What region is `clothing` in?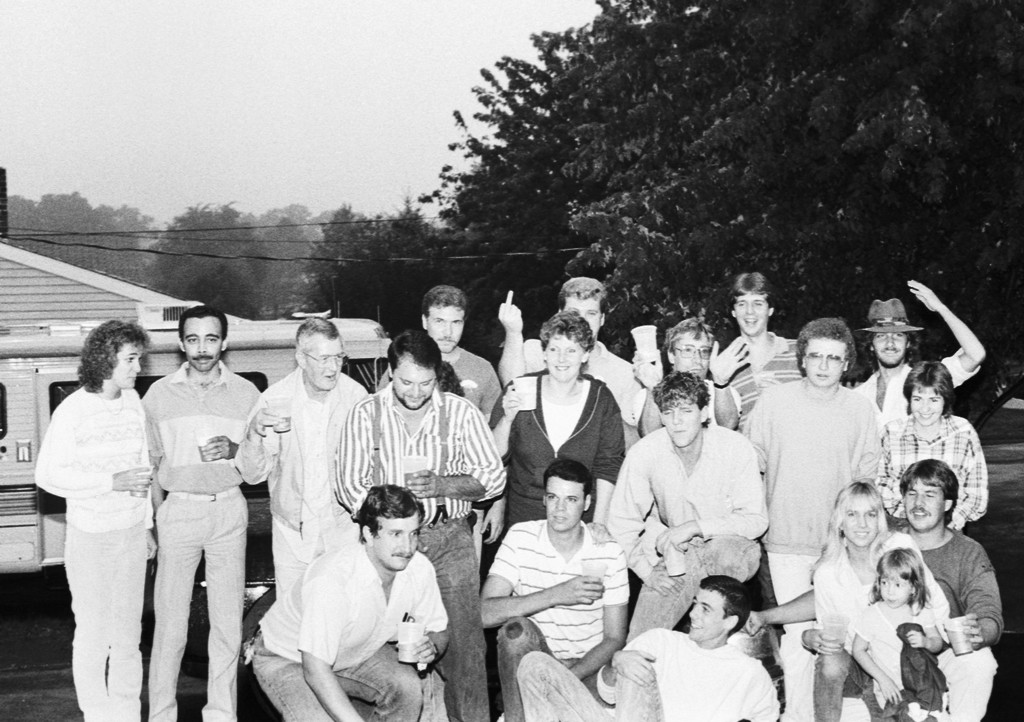
x1=490 y1=527 x2=640 y2=718.
